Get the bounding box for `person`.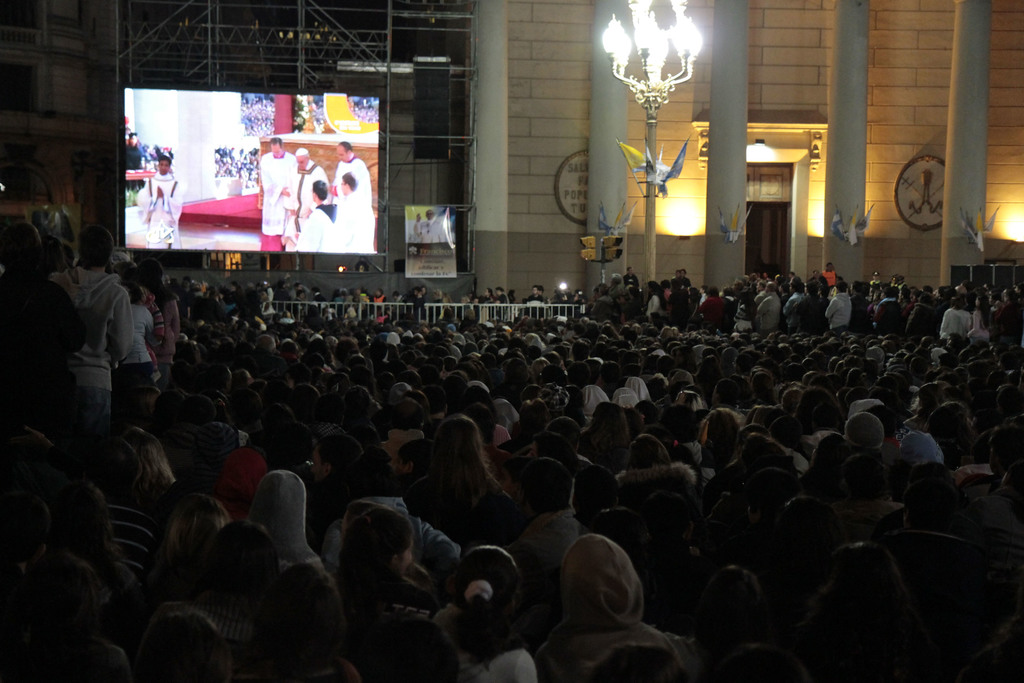
[x1=290, y1=282, x2=310, y2=308].
